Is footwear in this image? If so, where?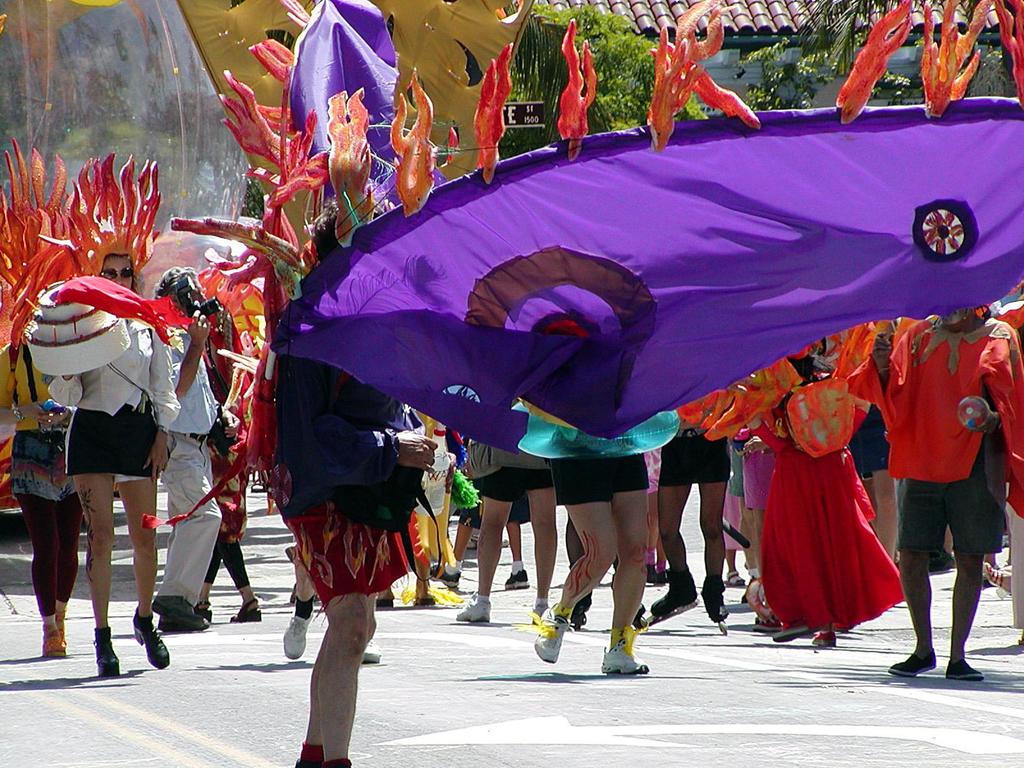
Yes, at bbox=(360, 637, 382, 662).
